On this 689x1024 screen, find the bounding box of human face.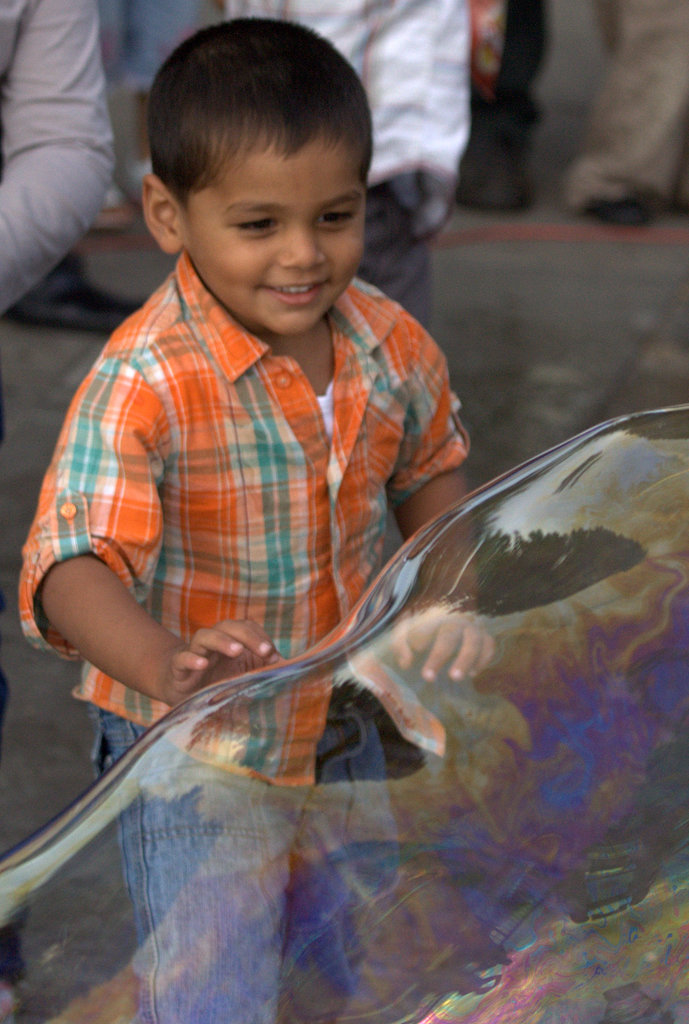
Bounding box: {"x1": 176, "y1": 125, "x2": 370, "y2": 337}.
